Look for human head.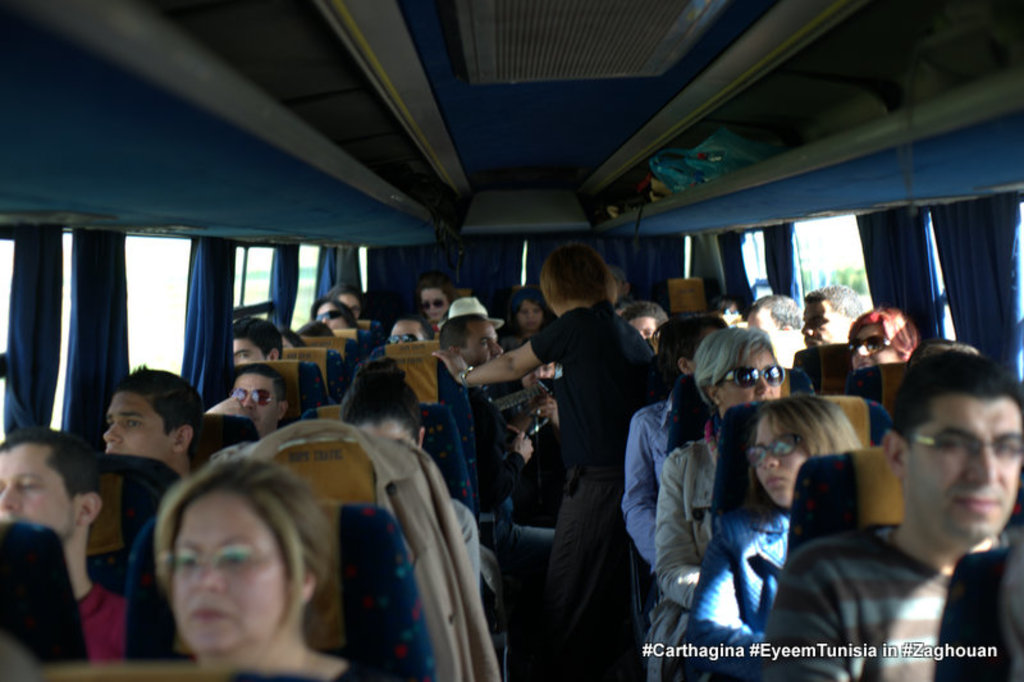
Found: crop(108, 363, 207, 470).
